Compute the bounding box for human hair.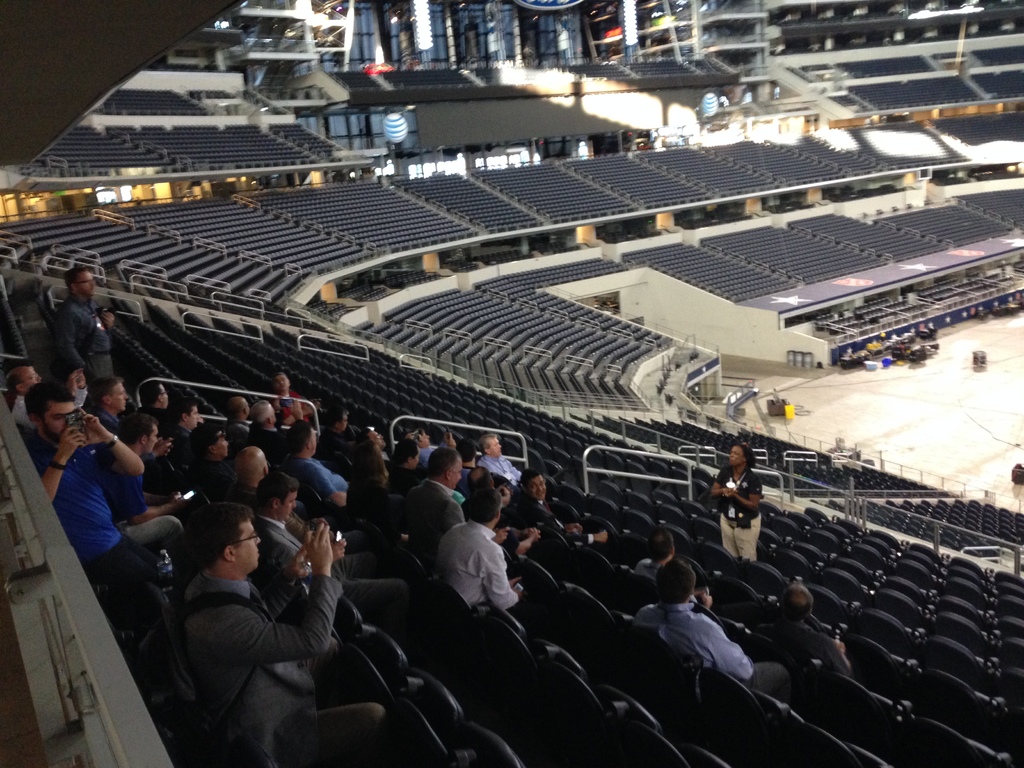
x1=387, y1=436, x2=417, y2=470.
